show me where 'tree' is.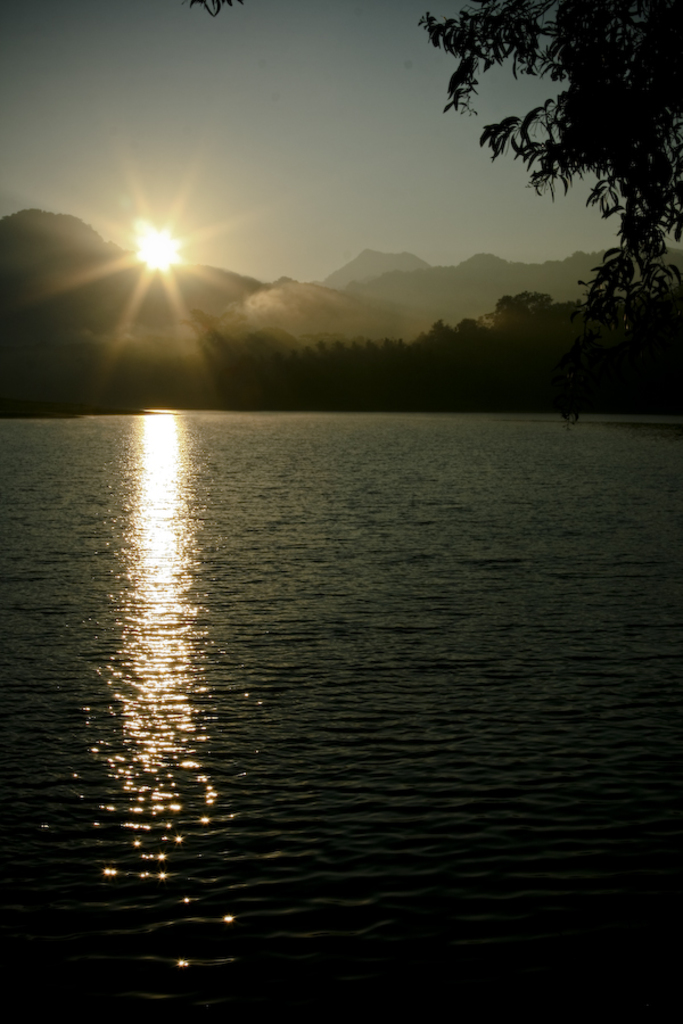
'tree' is at bbox(649, 286, 682, 411).
